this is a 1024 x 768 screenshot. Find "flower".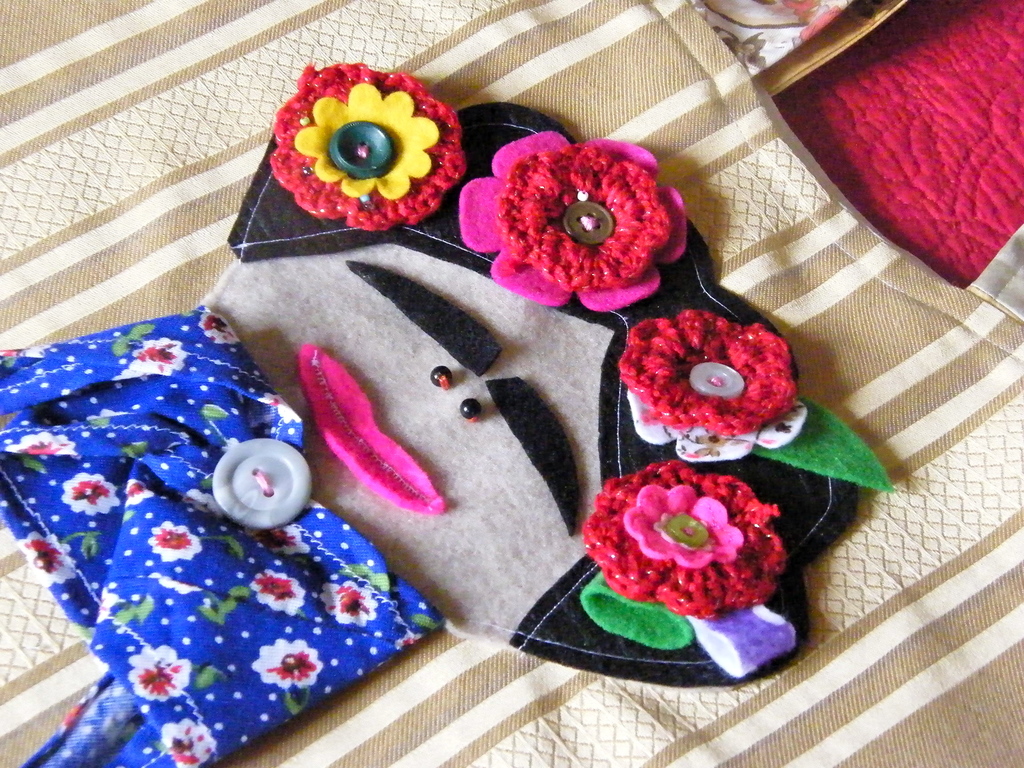
Bounding box: pyautogui.locateOnScreen(463, 131, 687, 312).
